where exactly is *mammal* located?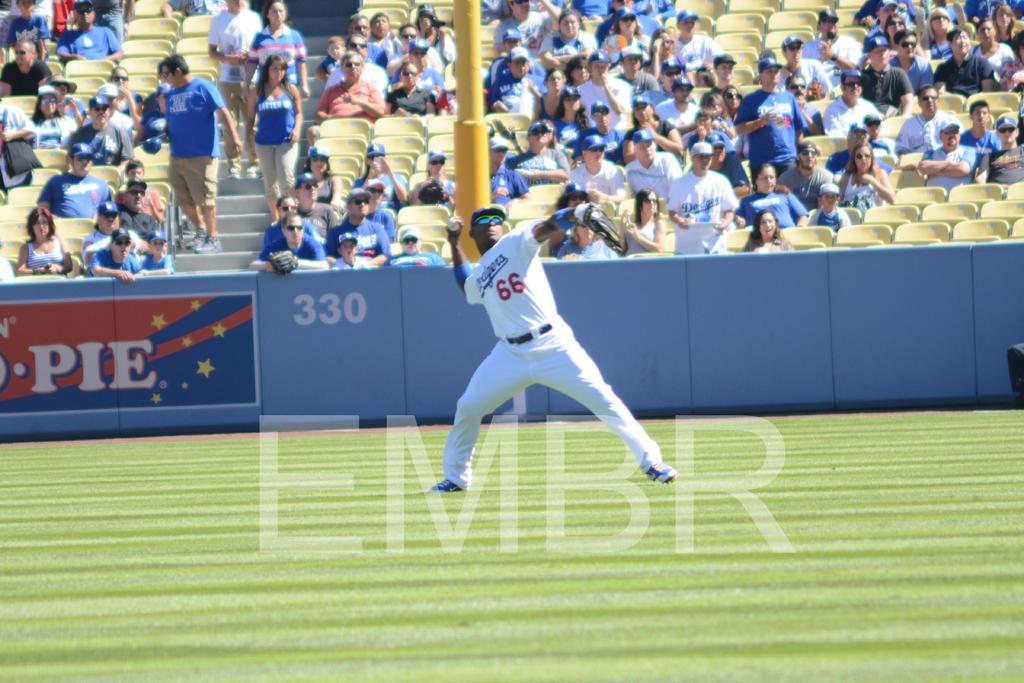
Its bounding box is 31 142 113 215.
